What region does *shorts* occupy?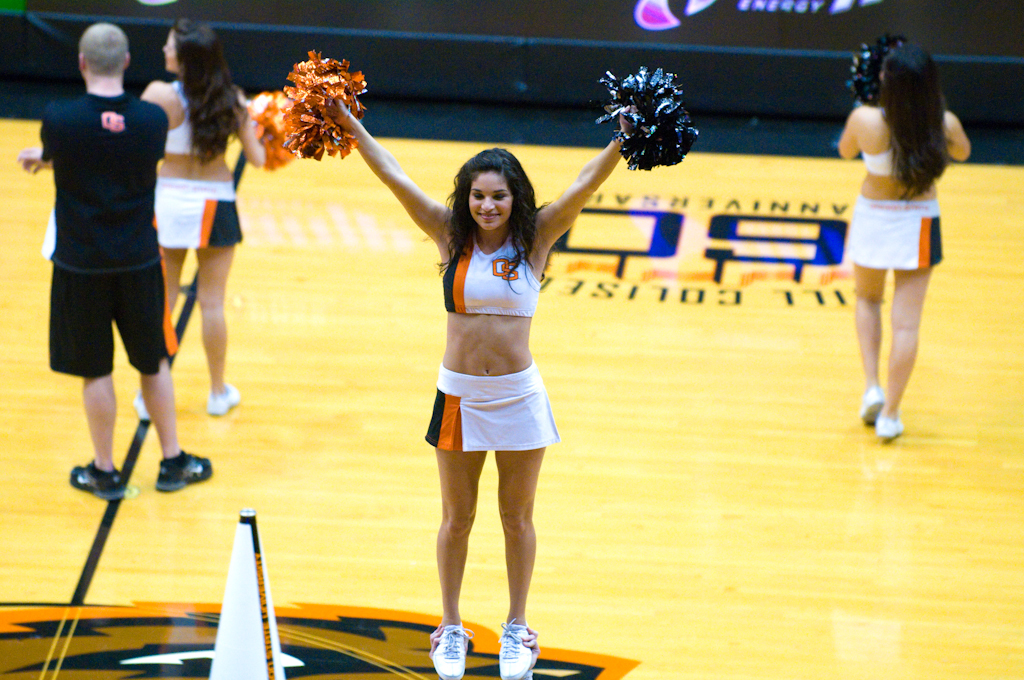
select_region(43, 236, 172, 372).
